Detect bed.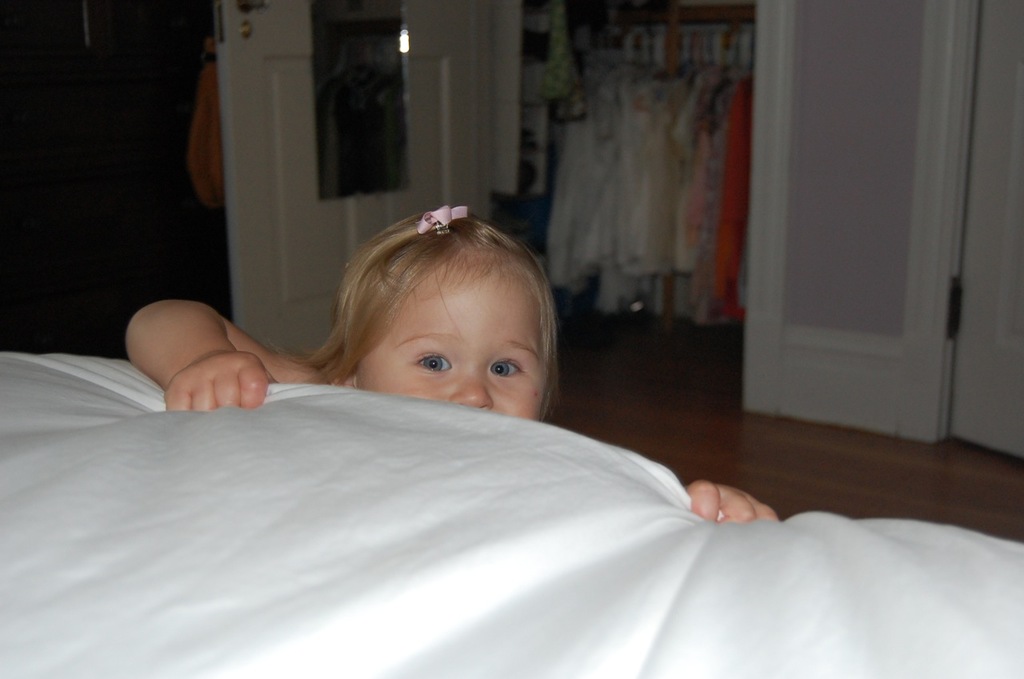
Detected at bbox=[0, 349, 1023, 678].
